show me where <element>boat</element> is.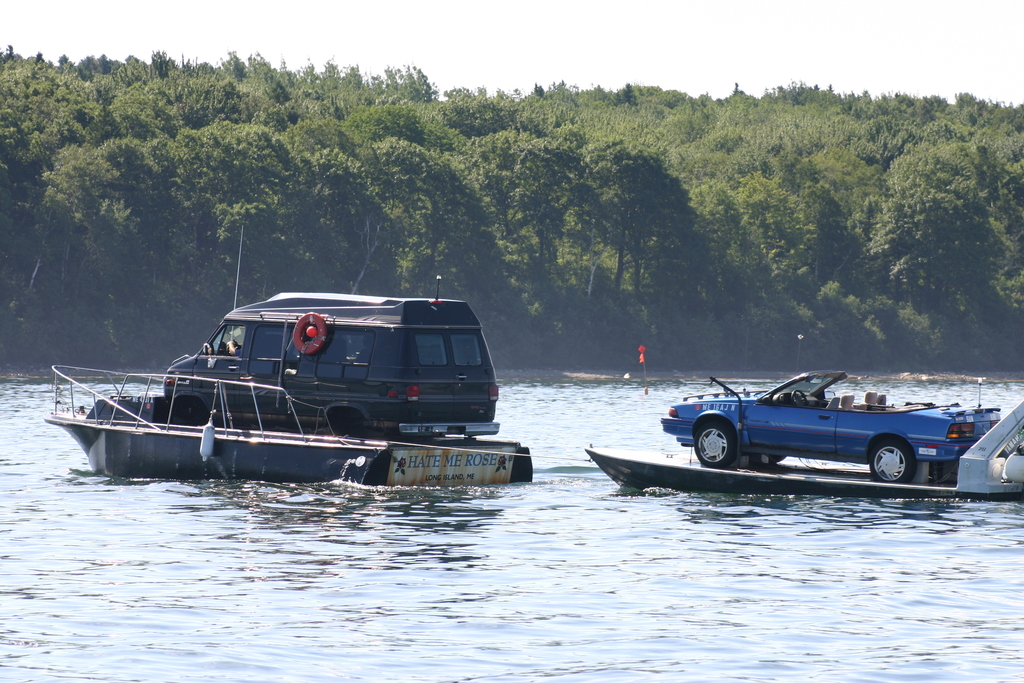
<element>boat</element> is at {"left": 42, "top": 363, "right": 535, "bottom": 482}.
